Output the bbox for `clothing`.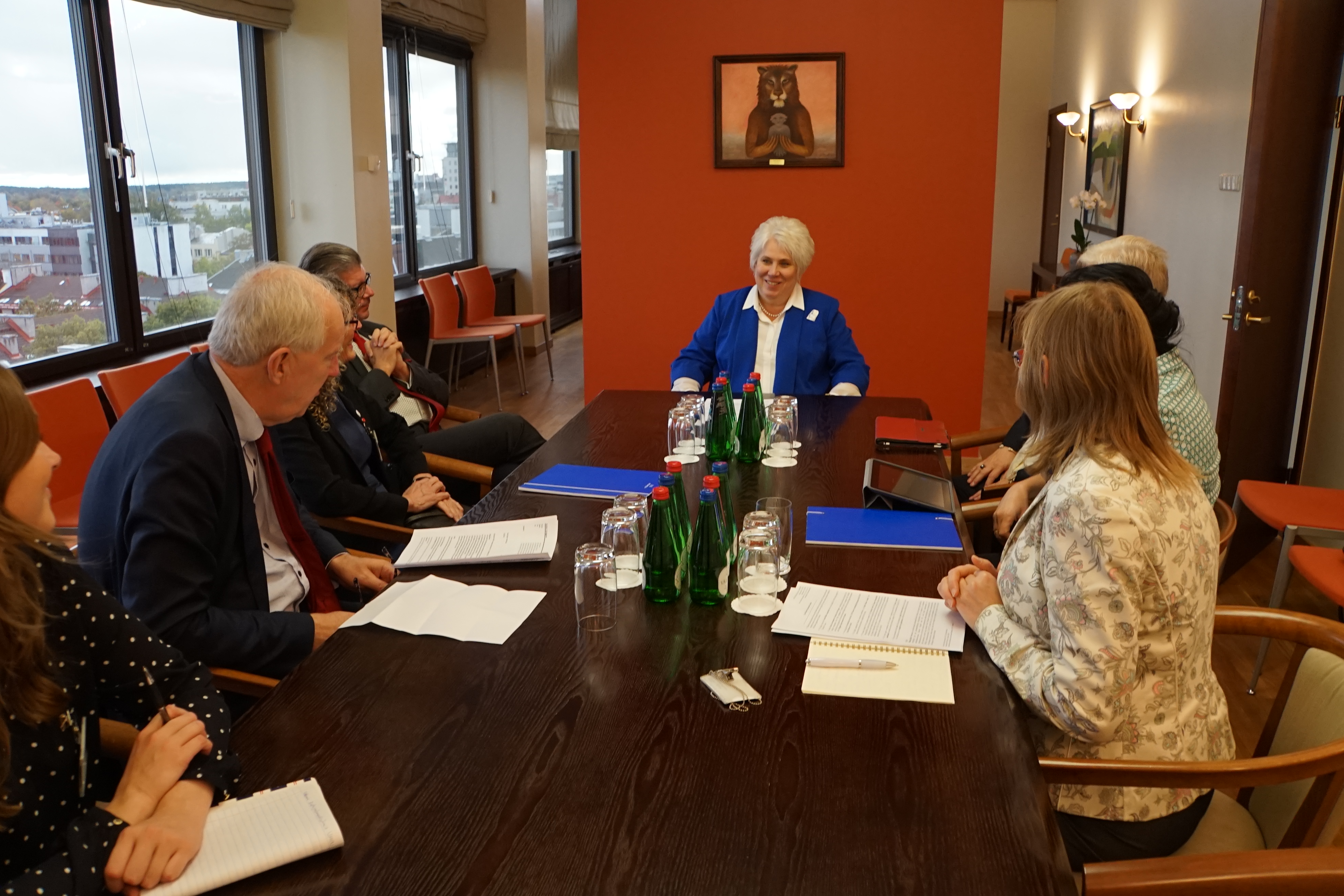
(x1=227, y1=97, x2=298, y2=139).
